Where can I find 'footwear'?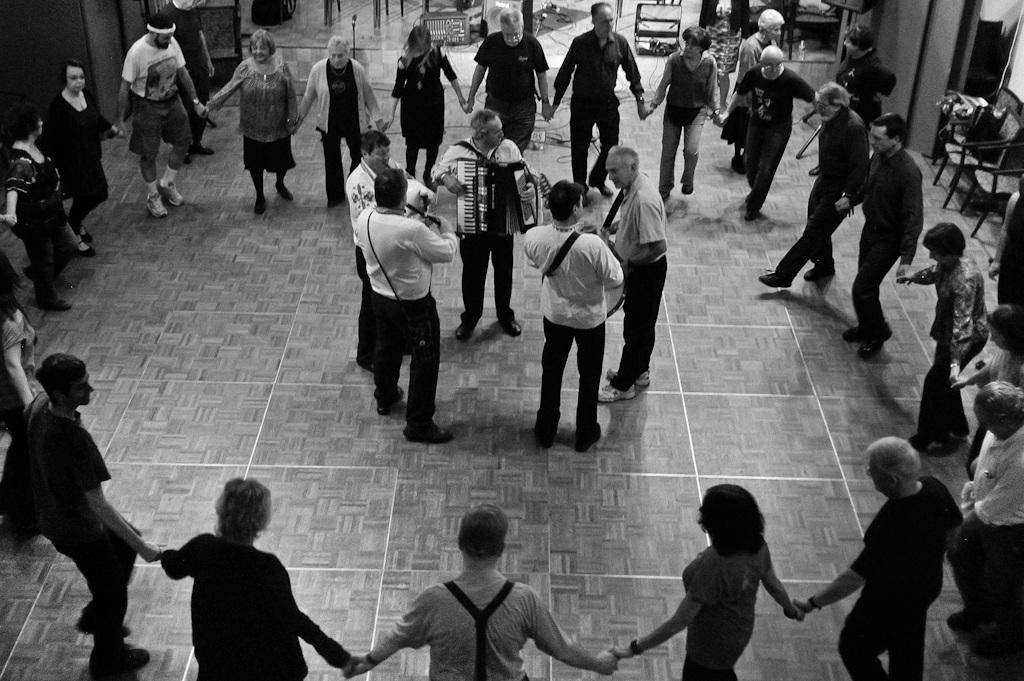
You can find it at pyautogui.locateOnScreen(158, 178, 180, 206).
